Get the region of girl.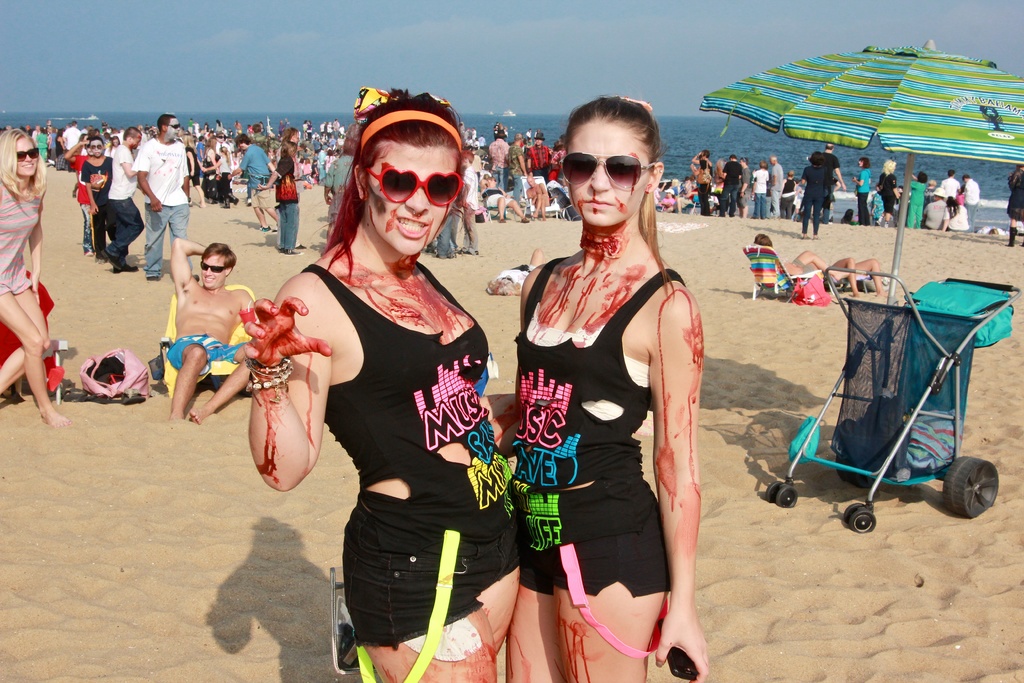
{"x1": 204, "y1": 145, "x2": 239, "y2": 210}.
